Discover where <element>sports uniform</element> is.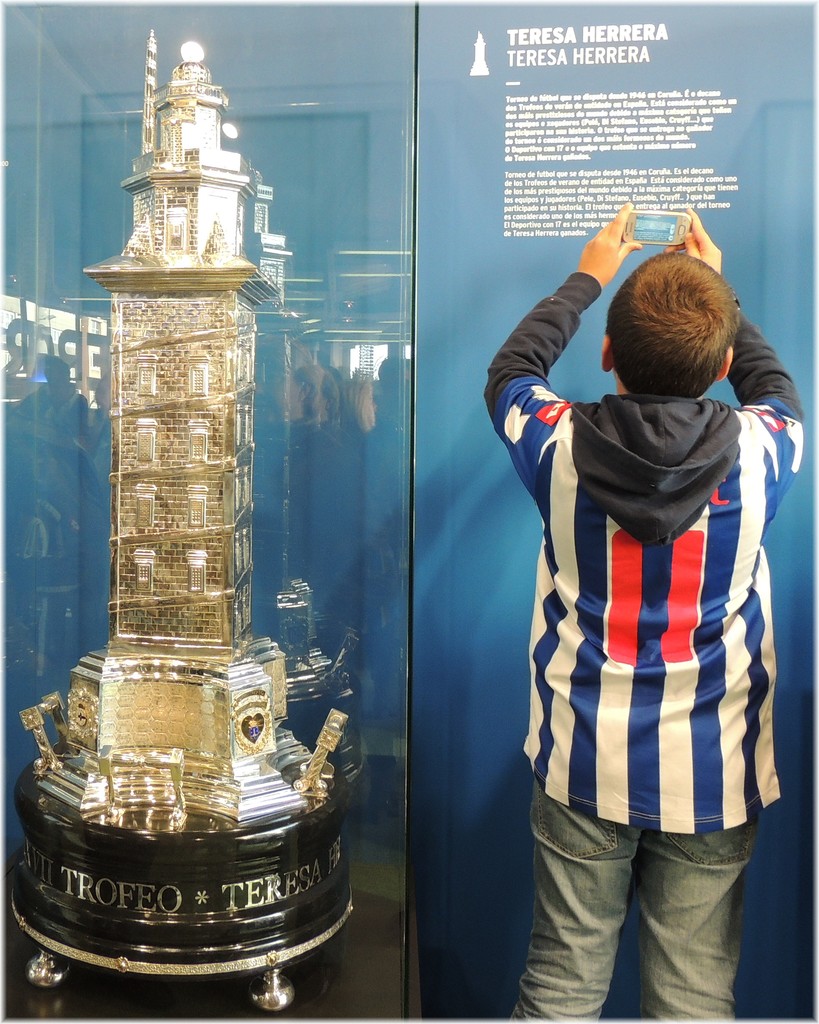
Discovered at (left=484, top=245, right=799, bottom=921).
